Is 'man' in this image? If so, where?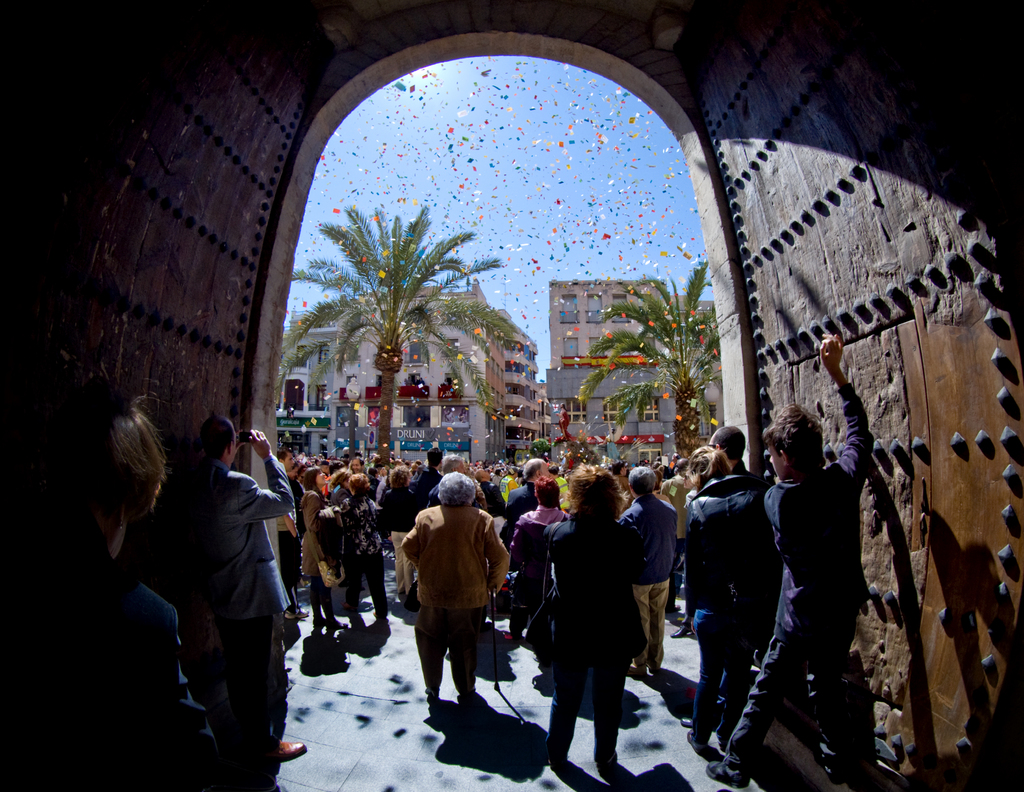
Yes, at 349, 453, 386, 503.
